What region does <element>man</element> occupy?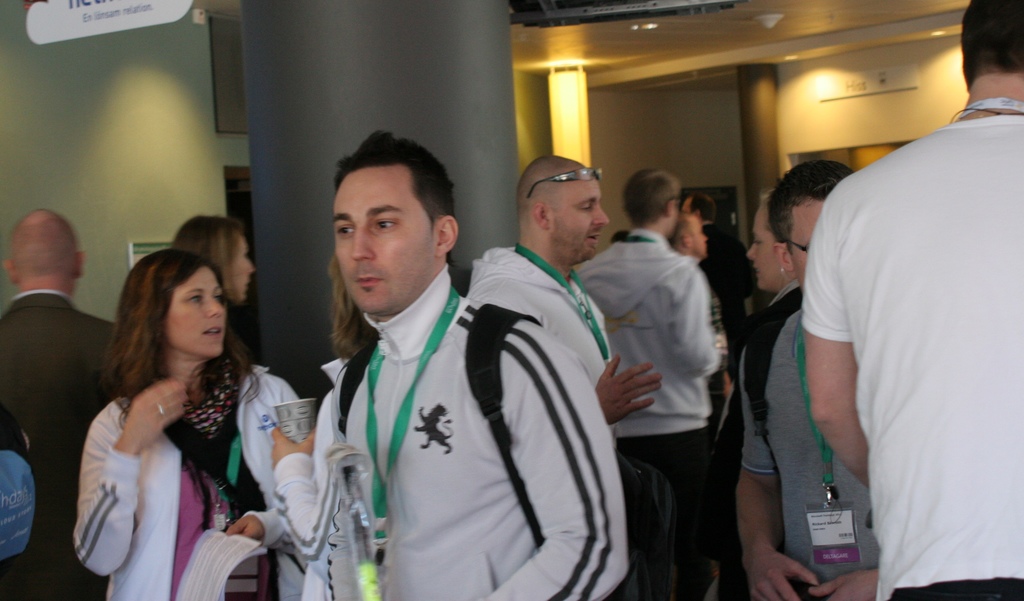
left=774, top=15, right=1022, bottom=600.
